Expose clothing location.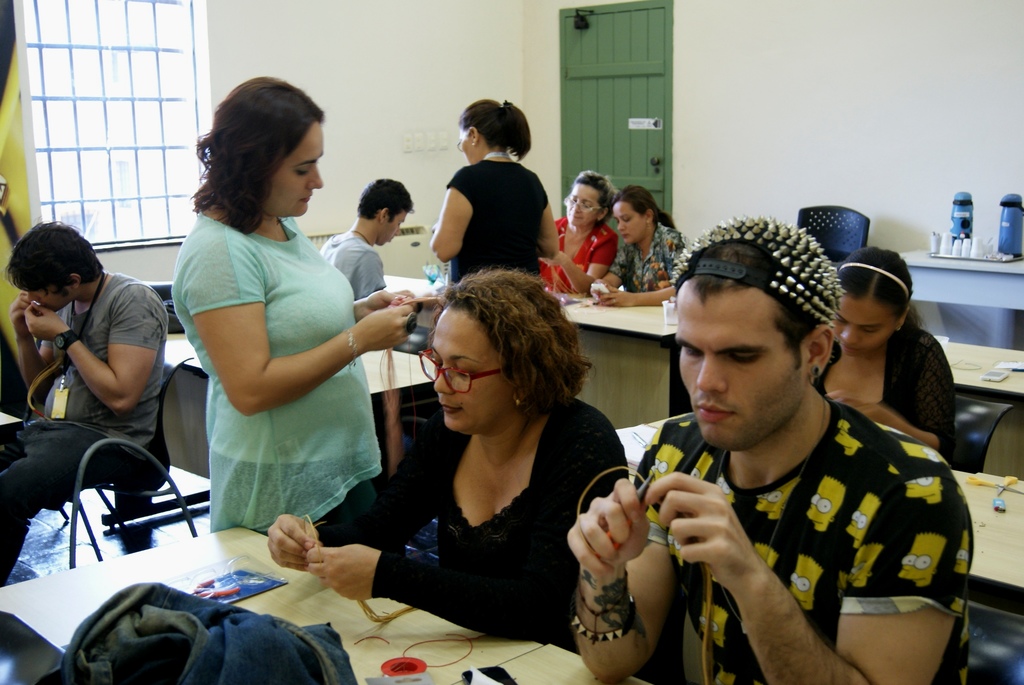
Exposed at x1=556 y1=222 x2=615 y2=288.
